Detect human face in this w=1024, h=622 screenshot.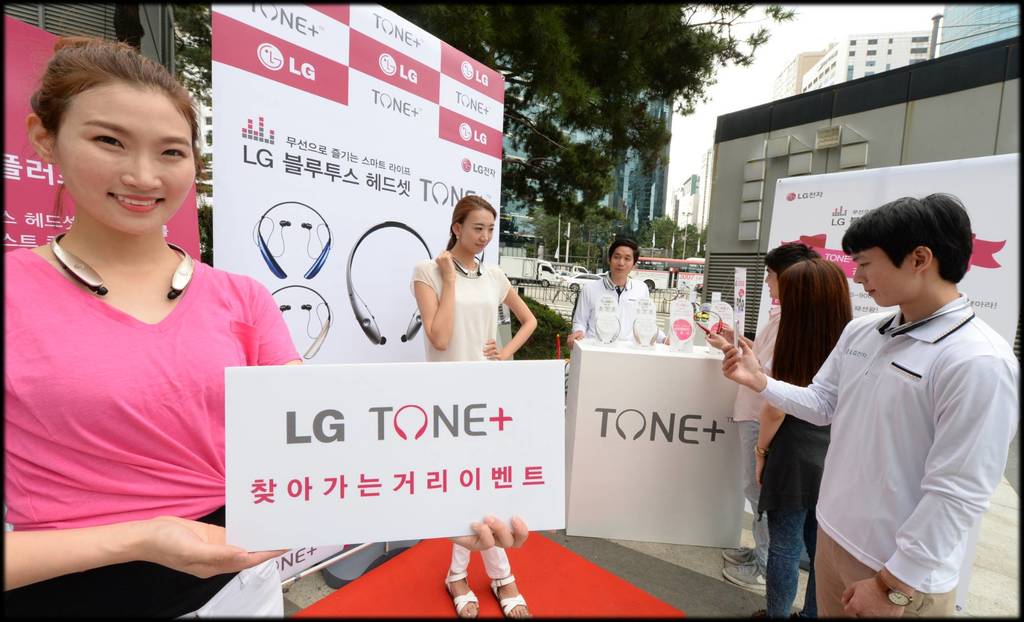
Detection: select_region(613, 245, 633, 281).
